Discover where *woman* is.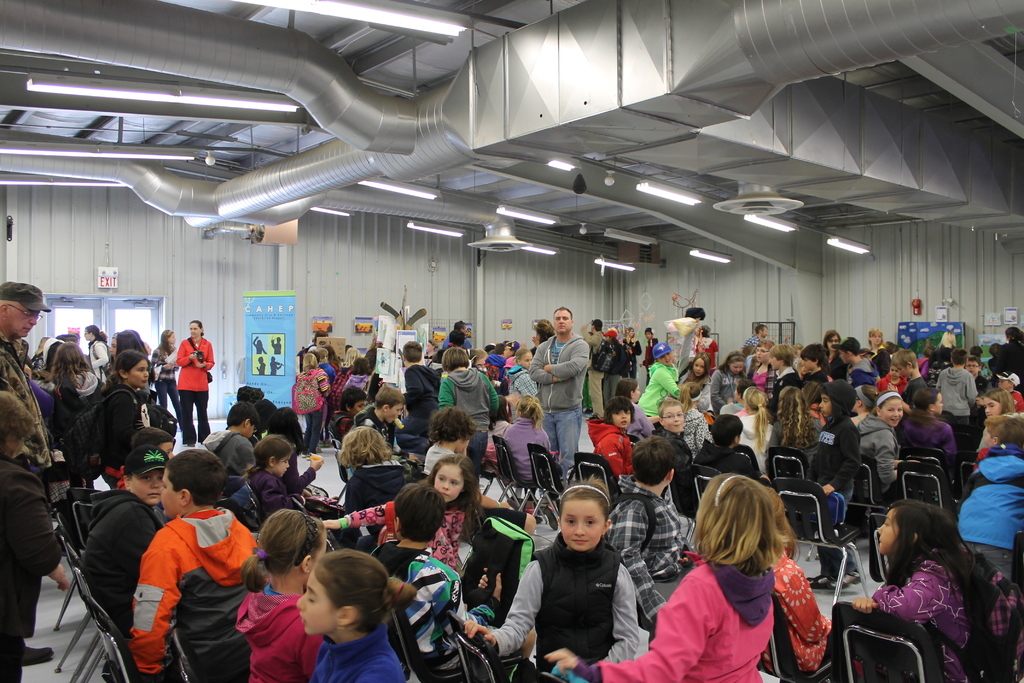
Discovered at 823 329 850 380.
